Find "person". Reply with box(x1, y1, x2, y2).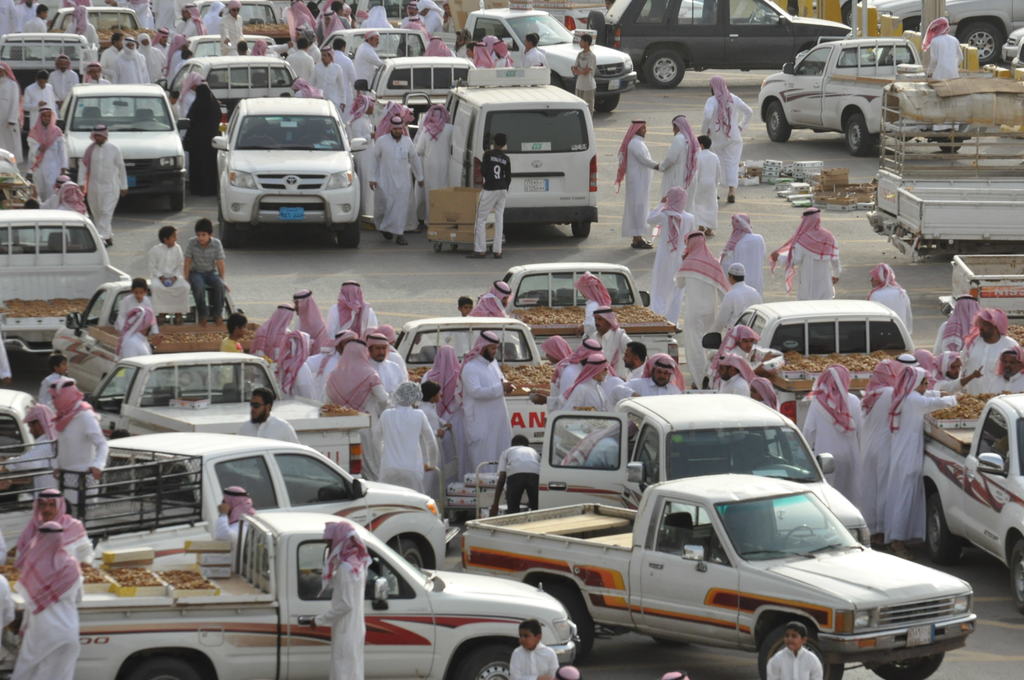
box(456, 331, 511, 470).
